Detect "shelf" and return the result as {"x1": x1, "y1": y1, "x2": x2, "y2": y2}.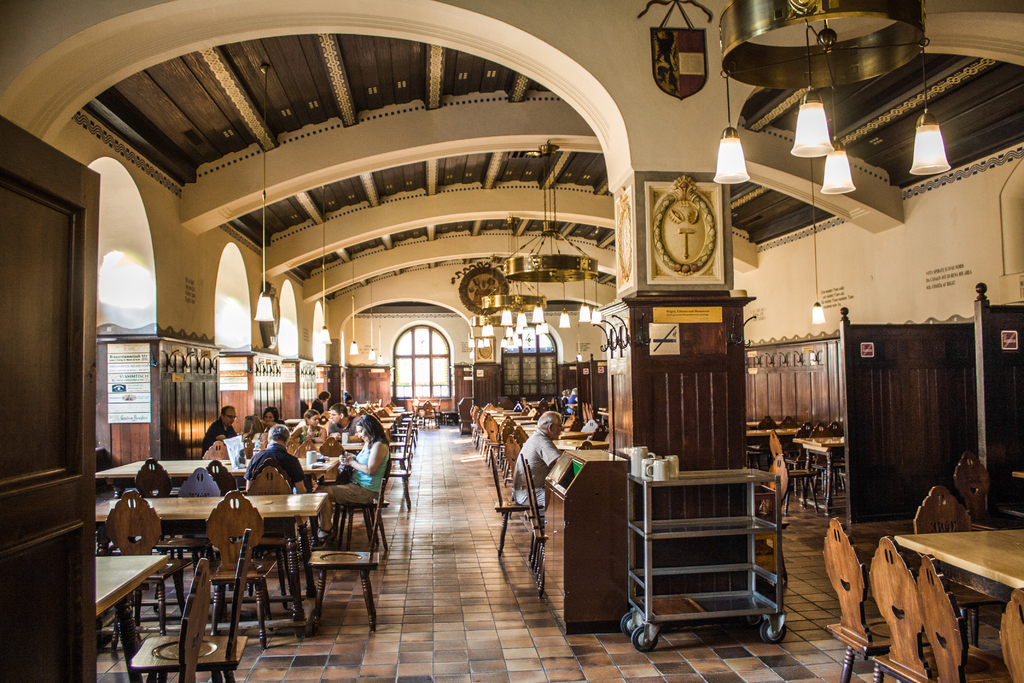
{"x1": 621, "y1": 459, "x2": 781, "y2": 638}.
